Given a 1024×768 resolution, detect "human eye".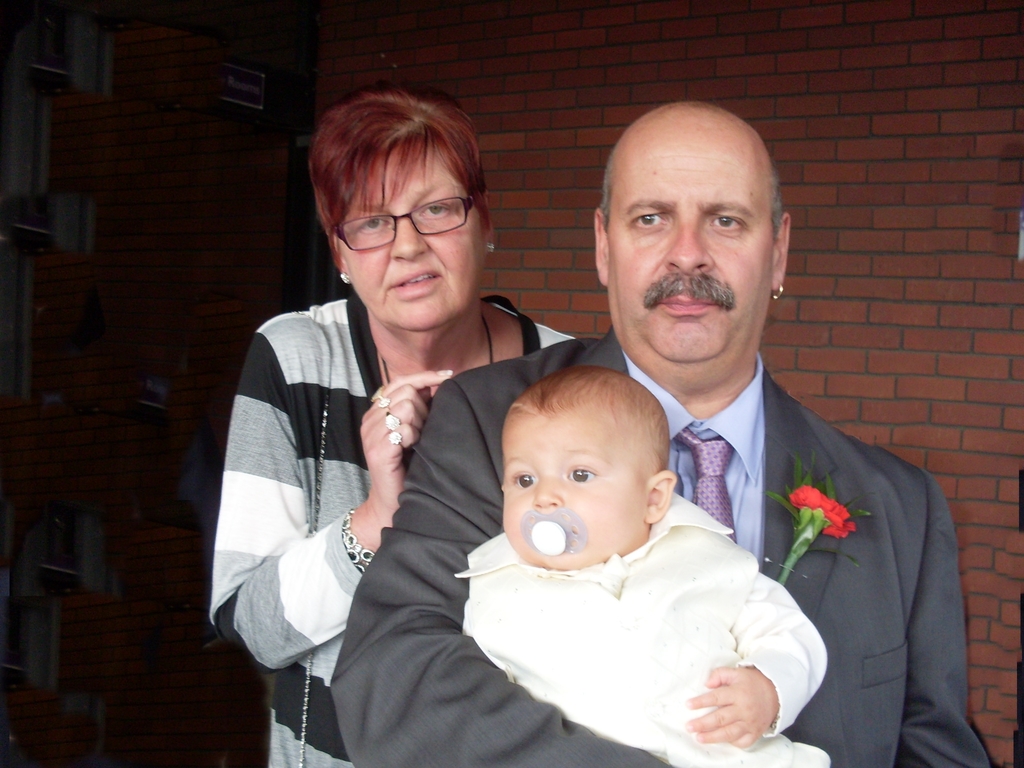
[625, 209, 666, 227].
